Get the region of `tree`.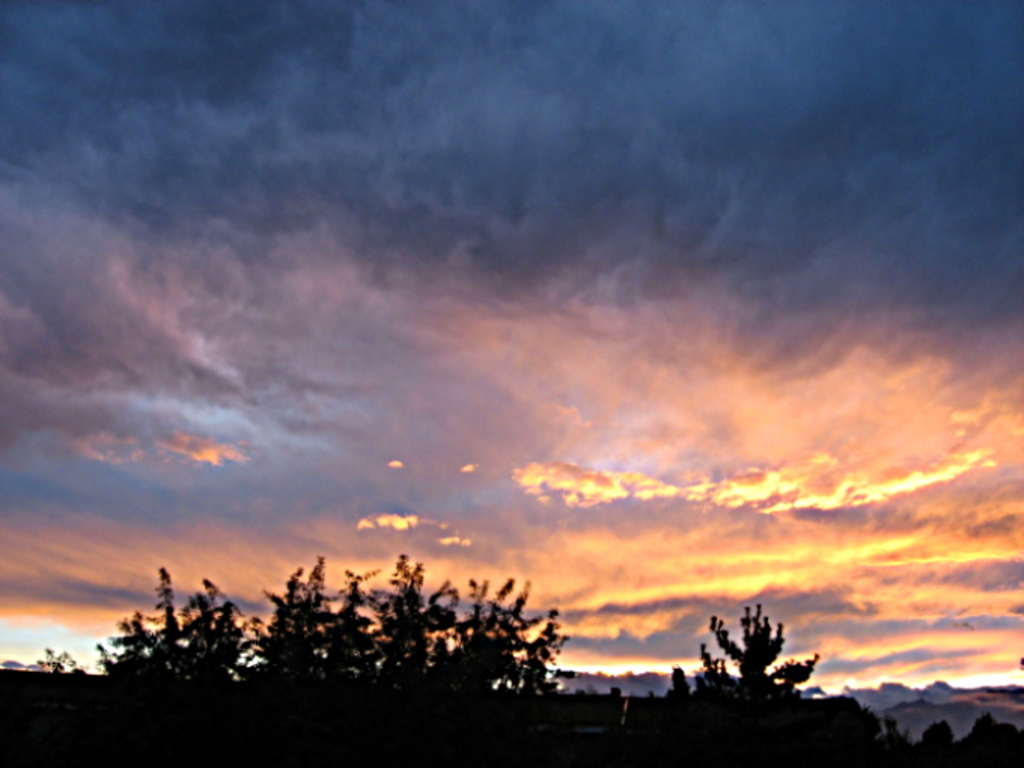
[30, 565, 592, 709].
